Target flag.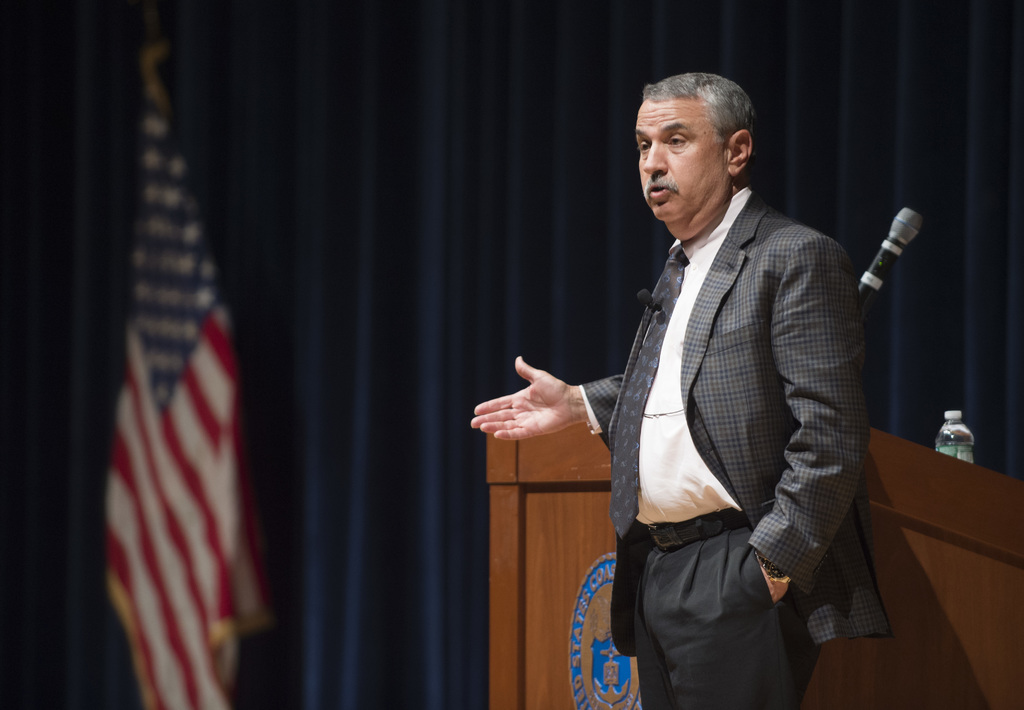
Target region: BBox(89, 136, 259, 709).
